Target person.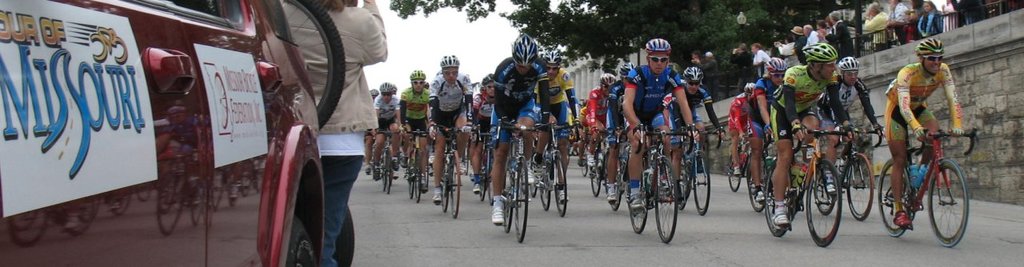
Target region: (x1=916, y1=3, x2=937, y2=36).
